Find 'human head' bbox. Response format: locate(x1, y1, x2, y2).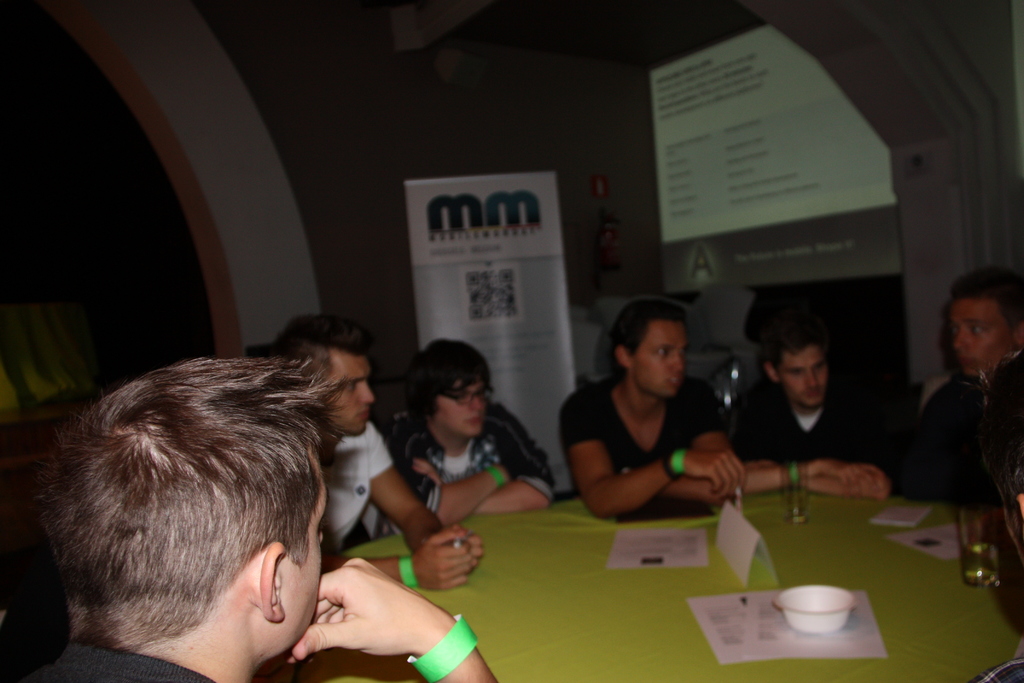
locate(947, 263, 1023, 374).
